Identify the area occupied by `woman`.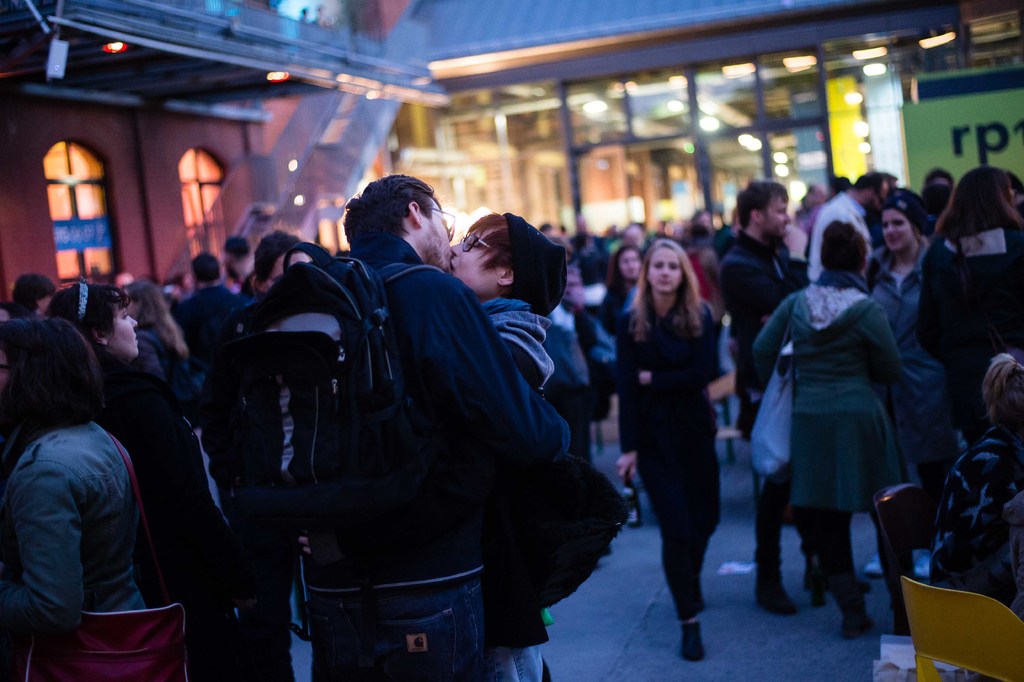
Area: select_region(748, 219, 929, 642).
